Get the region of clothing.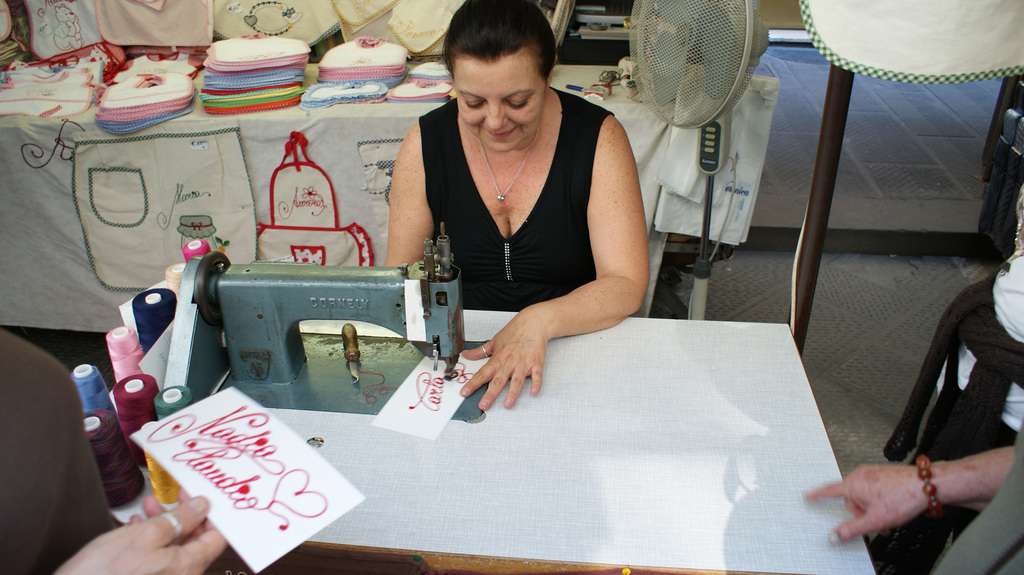
box(865, 244, 1023, 574).
